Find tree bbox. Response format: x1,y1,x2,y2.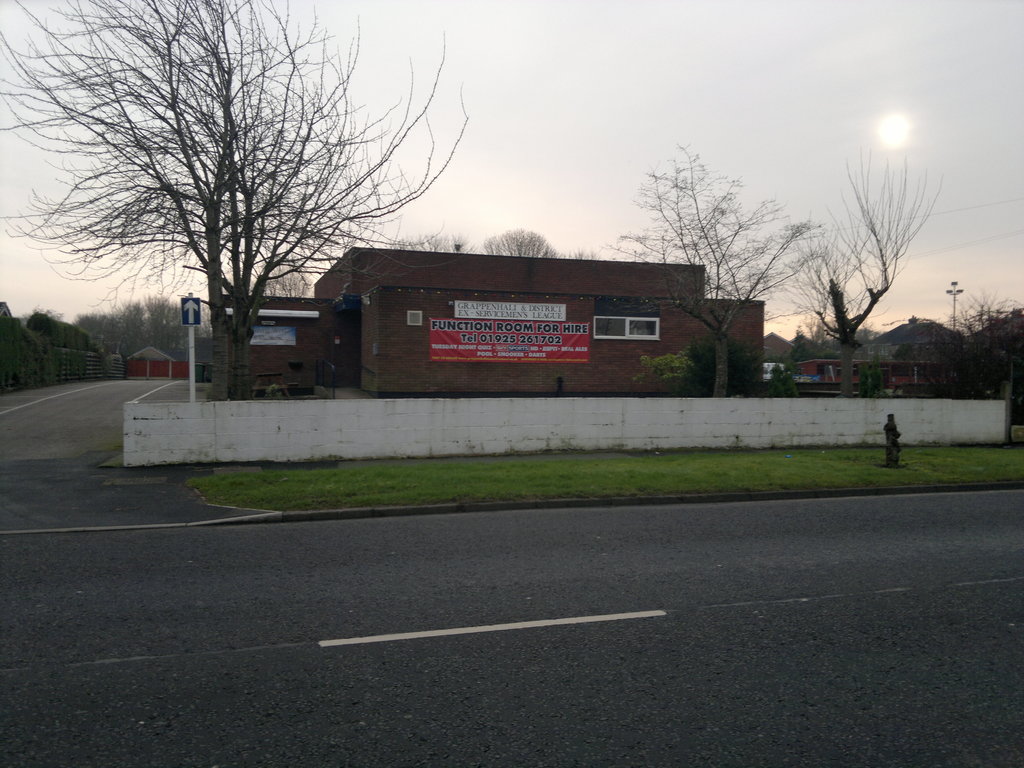
76,289,209,373.
